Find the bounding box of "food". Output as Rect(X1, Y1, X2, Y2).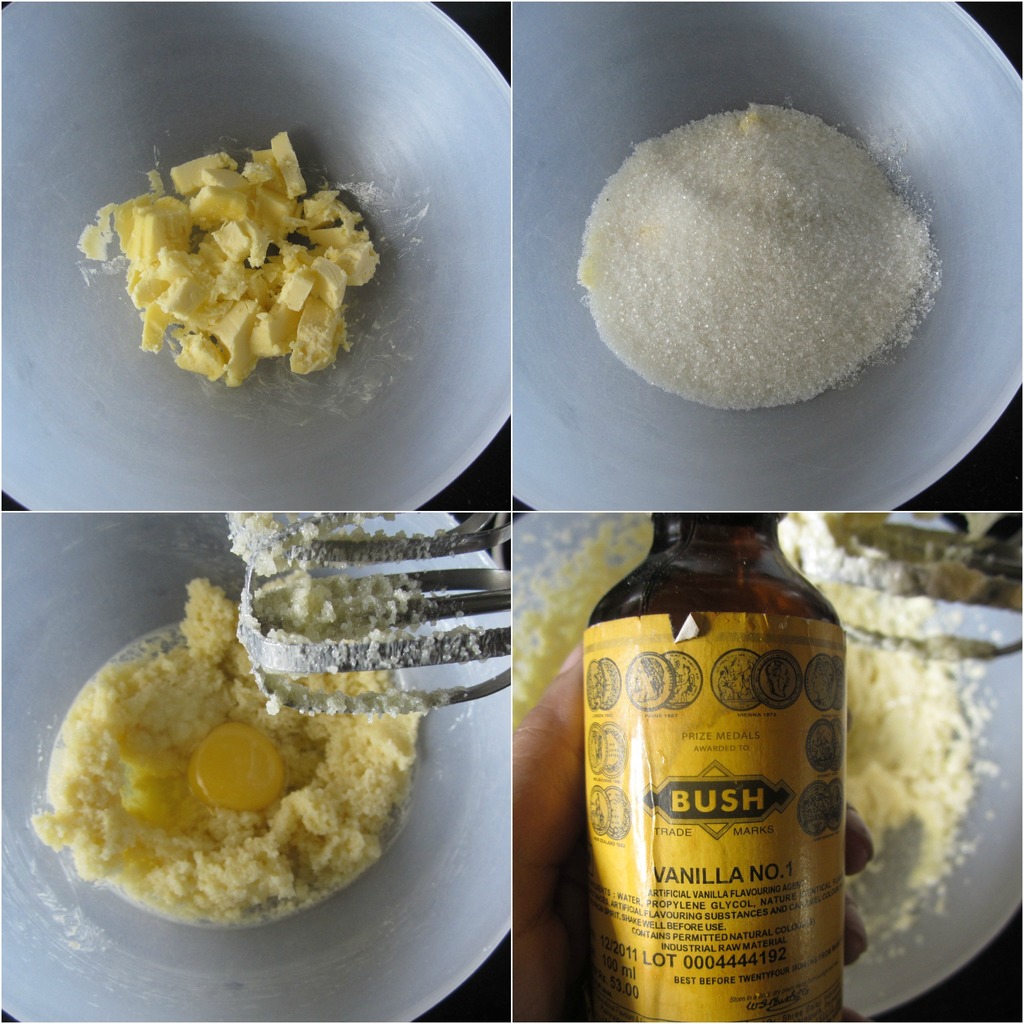
Rect(511, 511, 1001, 966).
